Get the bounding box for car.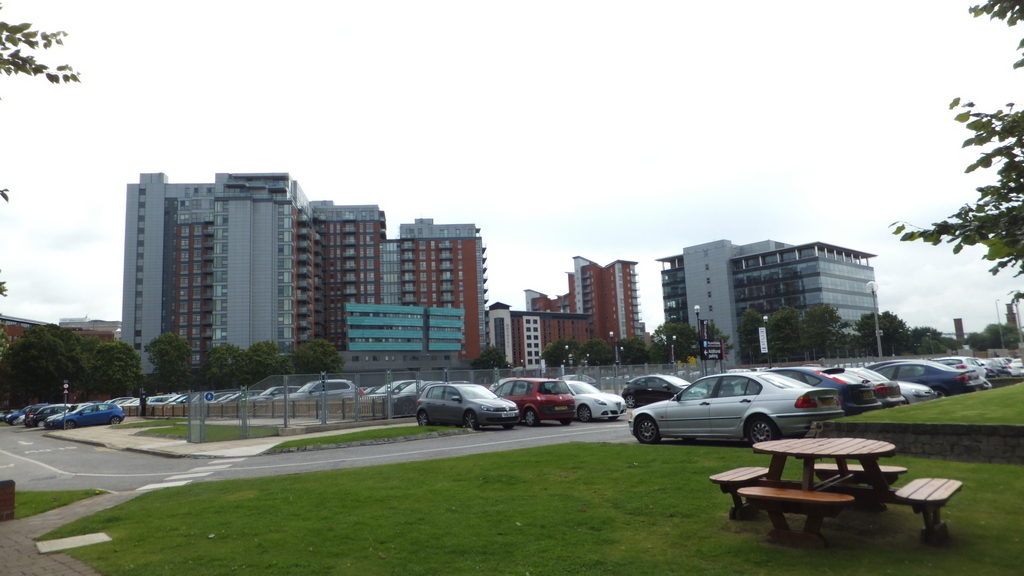
625 368 709 414.
